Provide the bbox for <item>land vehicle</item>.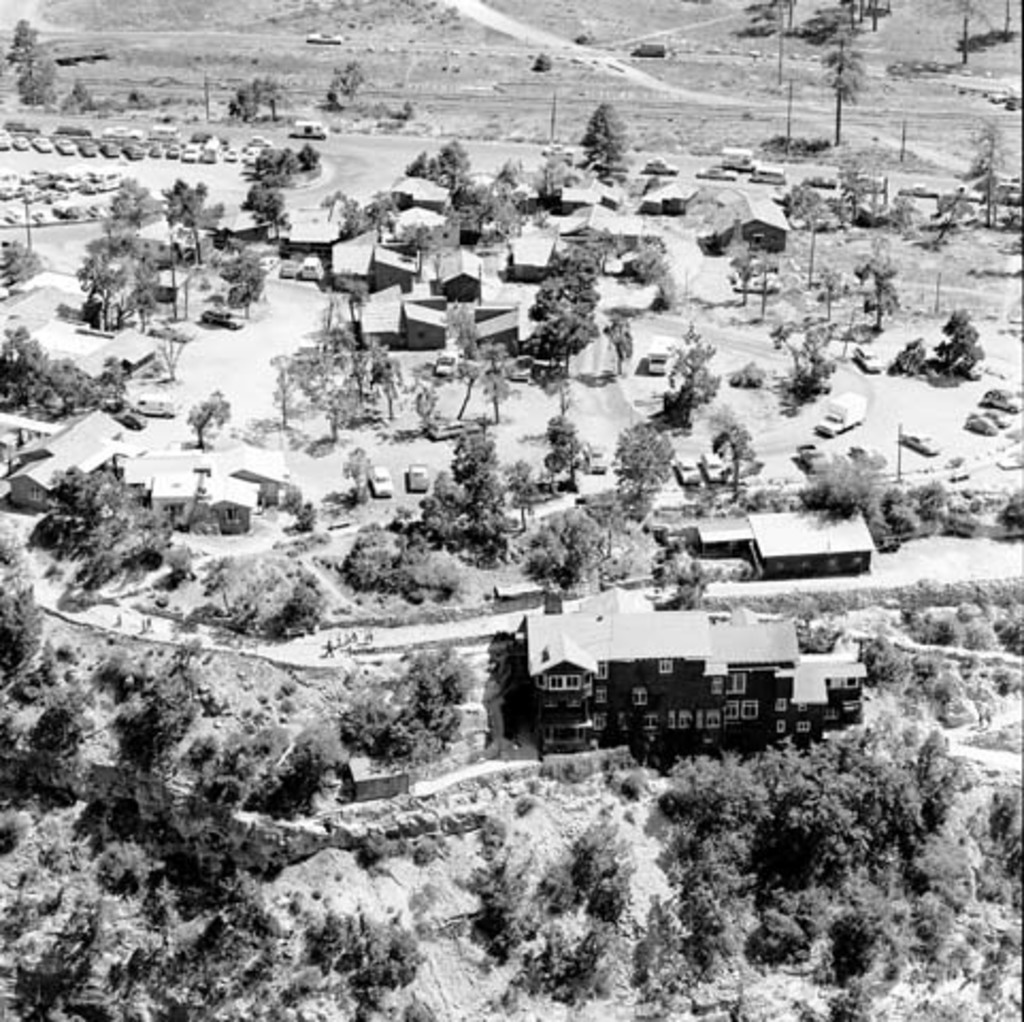
x1=835, y1=166, x2=886, y2=194.
